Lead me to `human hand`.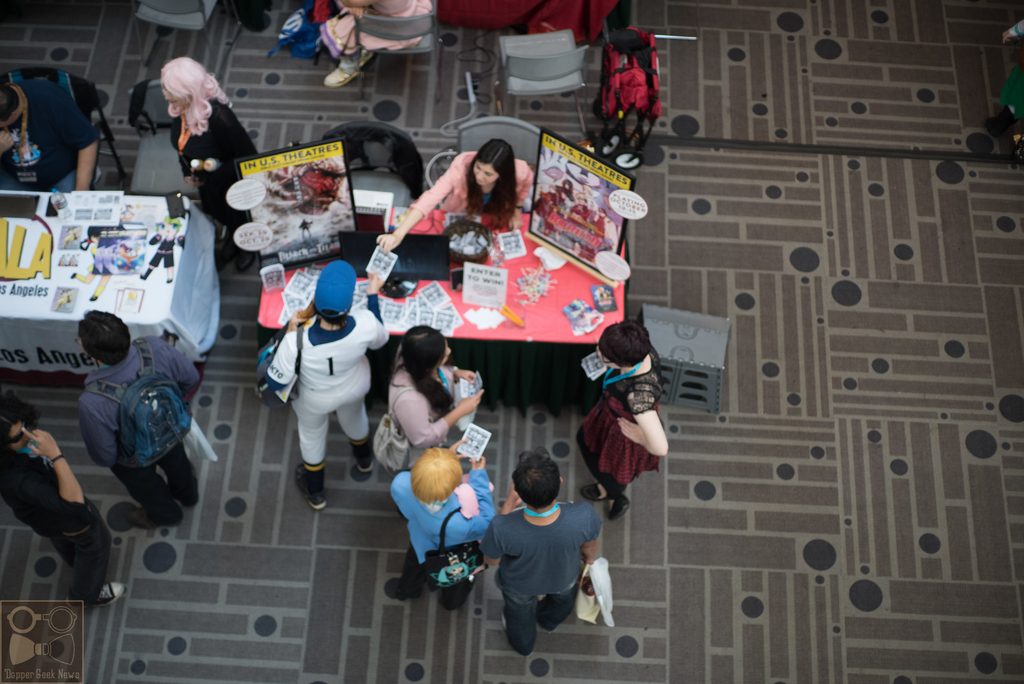
Lead to rect(378, 234, 399, 254).
